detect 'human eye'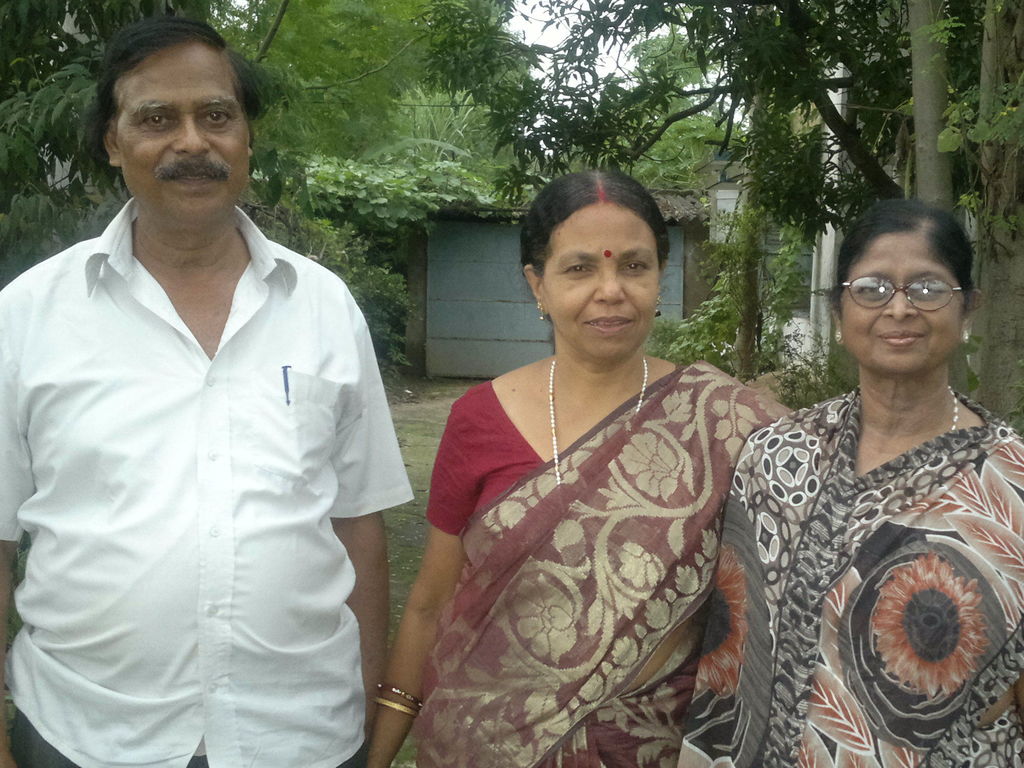
(x1=858, y1=280, x2=884, y2=299)
